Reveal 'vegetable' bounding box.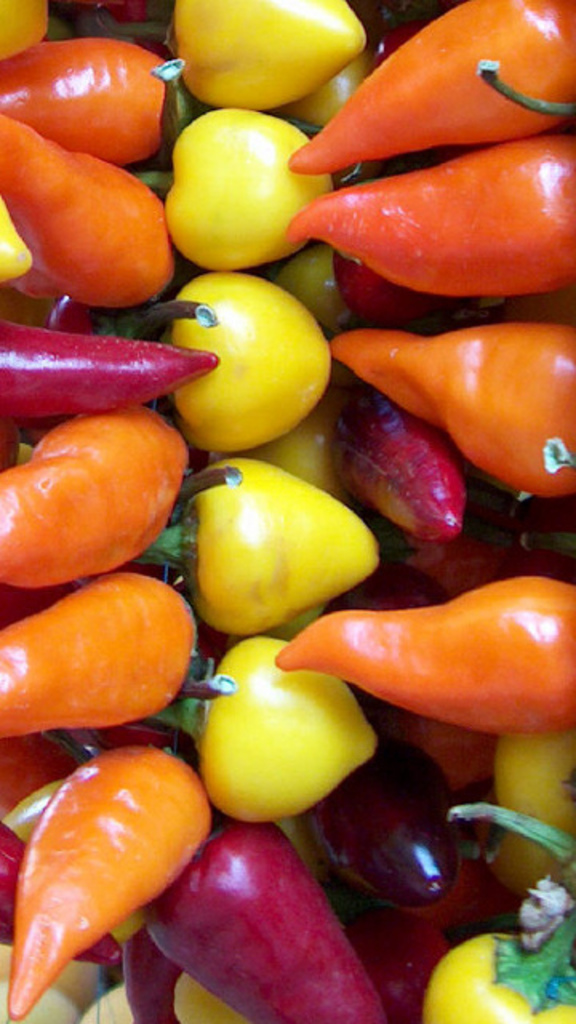
Revealed: Rect(0, 203, 35, 282).
